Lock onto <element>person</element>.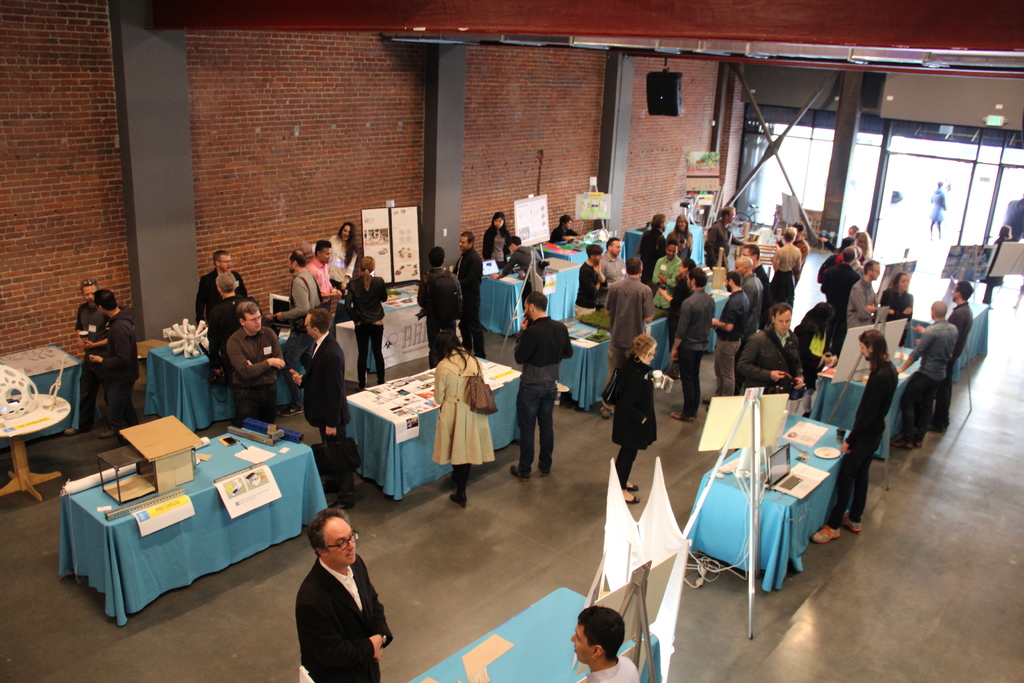
Locked: [595,258,657,417].
